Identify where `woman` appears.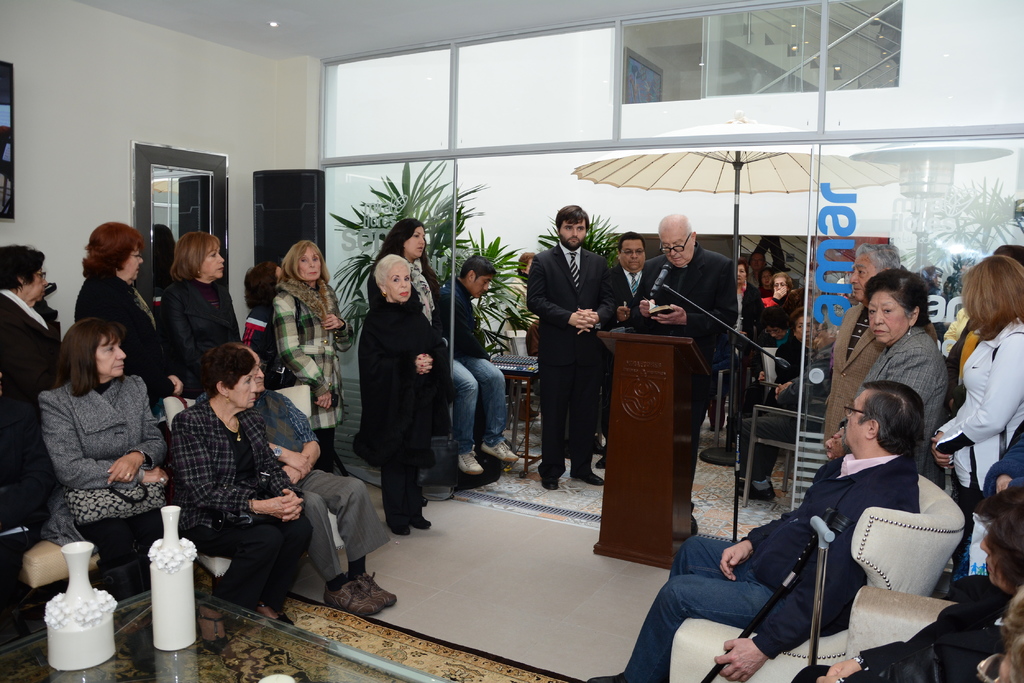
Appears at region(756, 271, 797, 319).
